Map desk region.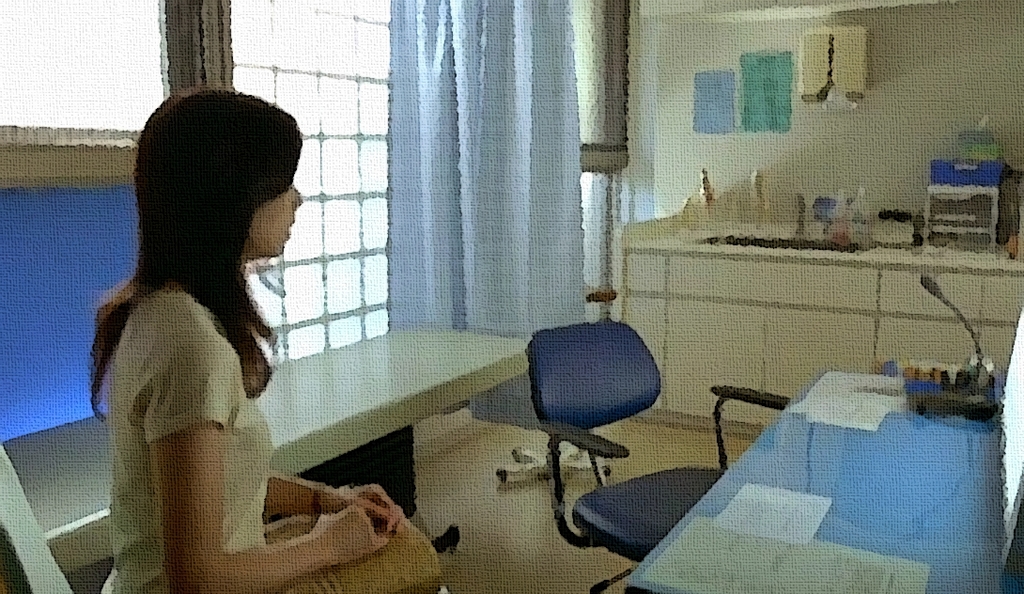
Mapped to {"x1": 626, "y1": 368, "x2": 1018, "y2": 593}.
